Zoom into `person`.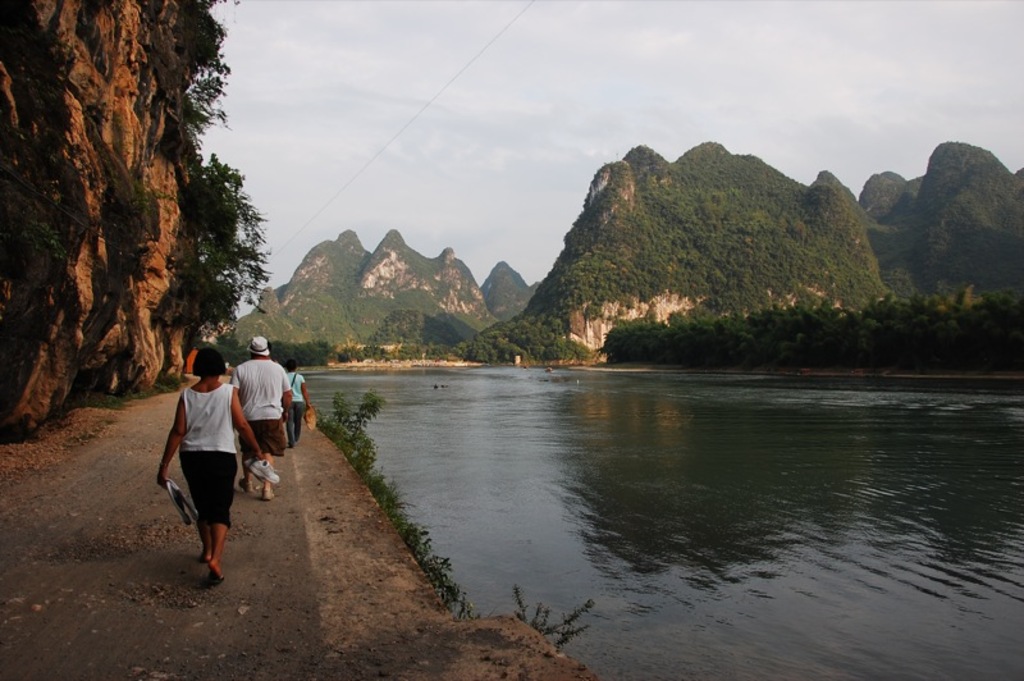
Zoom target: bbox(284, 357, 311, 447).
